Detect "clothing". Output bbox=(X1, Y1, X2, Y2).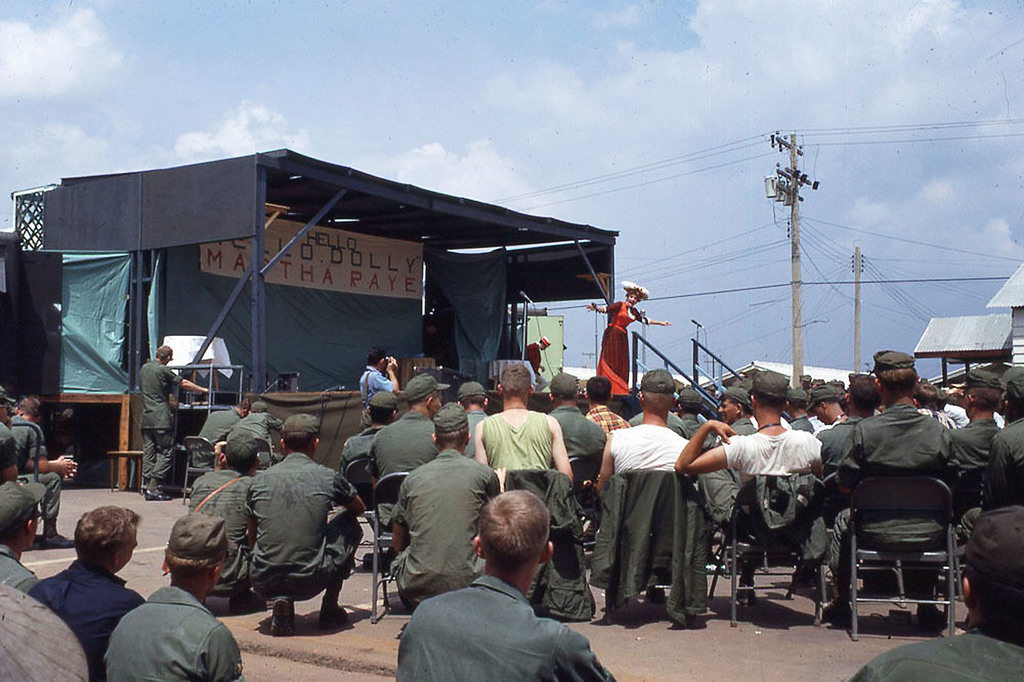
bbox=(0, 409, 64, 534).
